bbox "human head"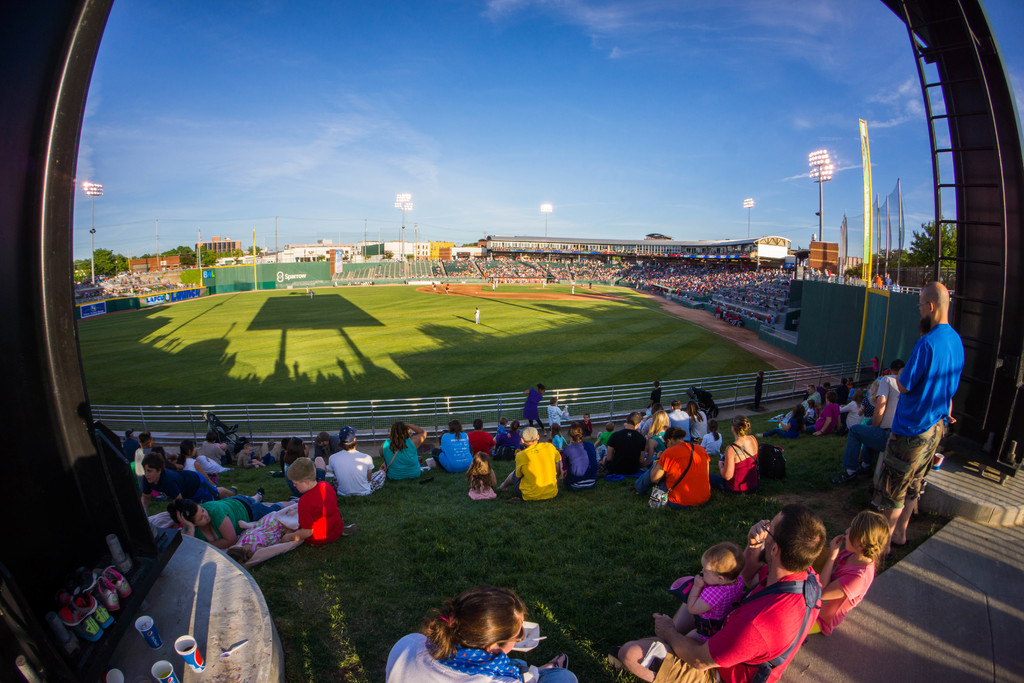
BBox(806, 399, 815, 408)
